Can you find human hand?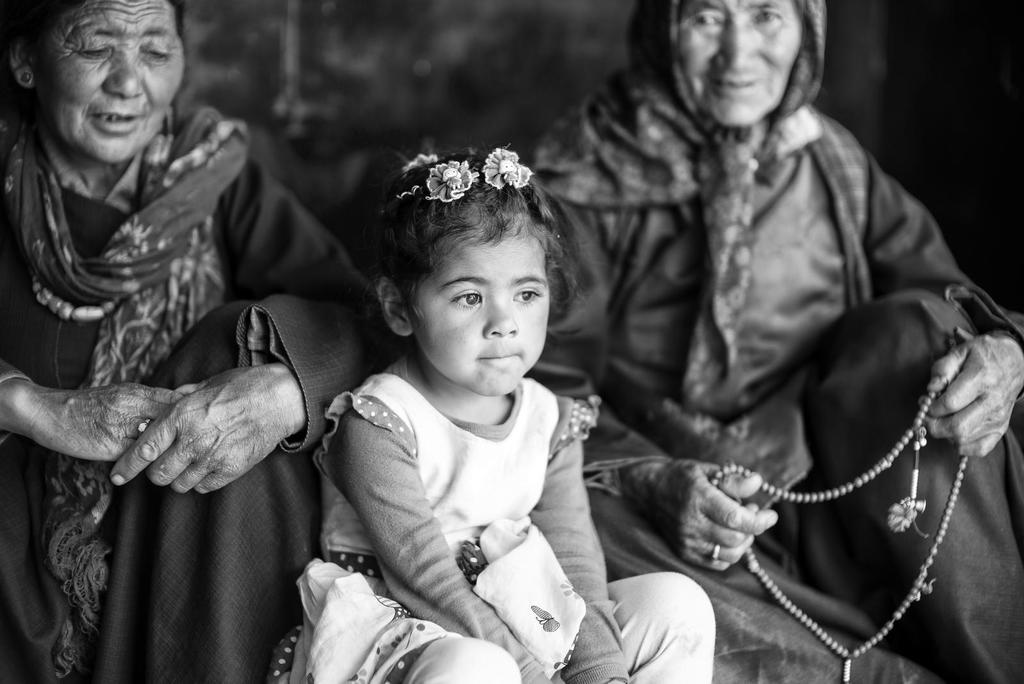
Yes, bounding box: x1=650, y1=455, x2=780, y2=570.
